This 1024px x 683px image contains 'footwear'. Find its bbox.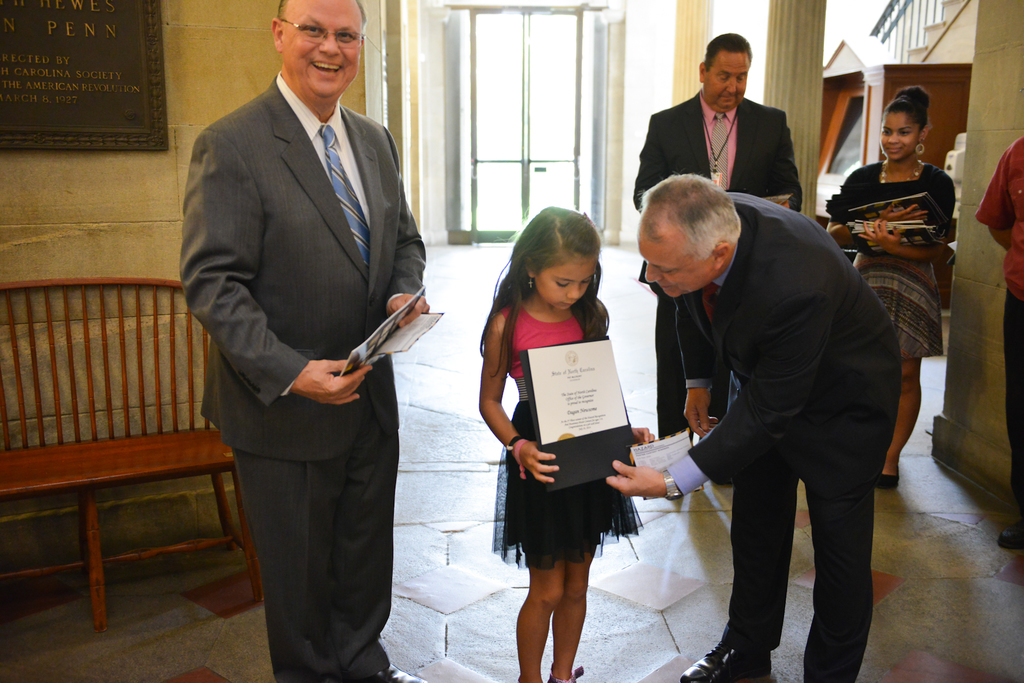
<box>884,466,899,492</box>.
